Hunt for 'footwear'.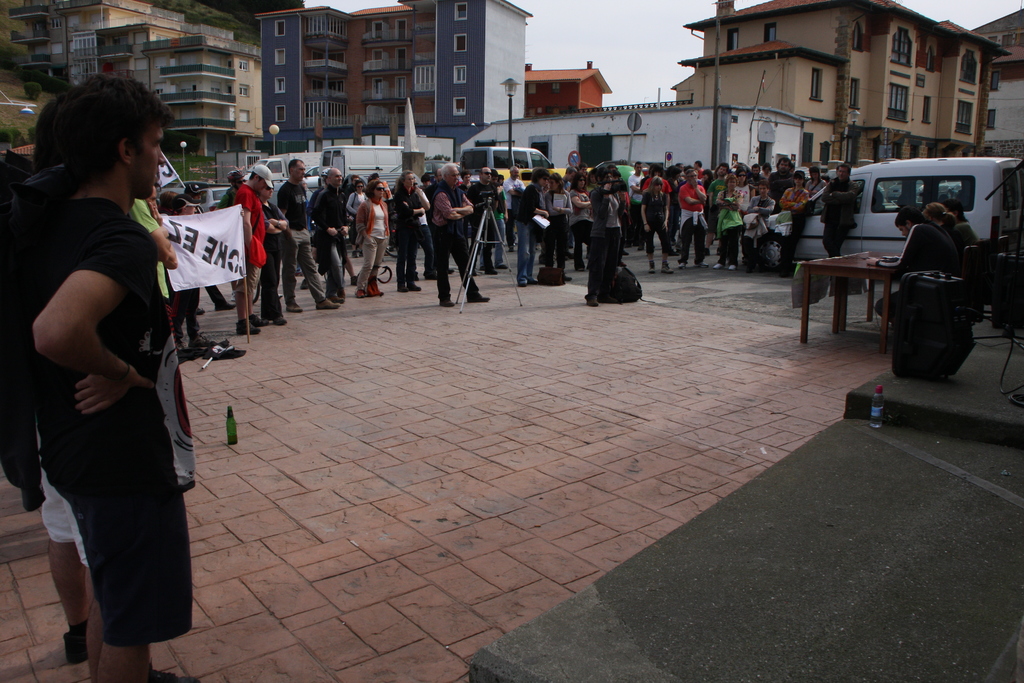
Hunted down at <region>727, 260, 746, 279</region>.
